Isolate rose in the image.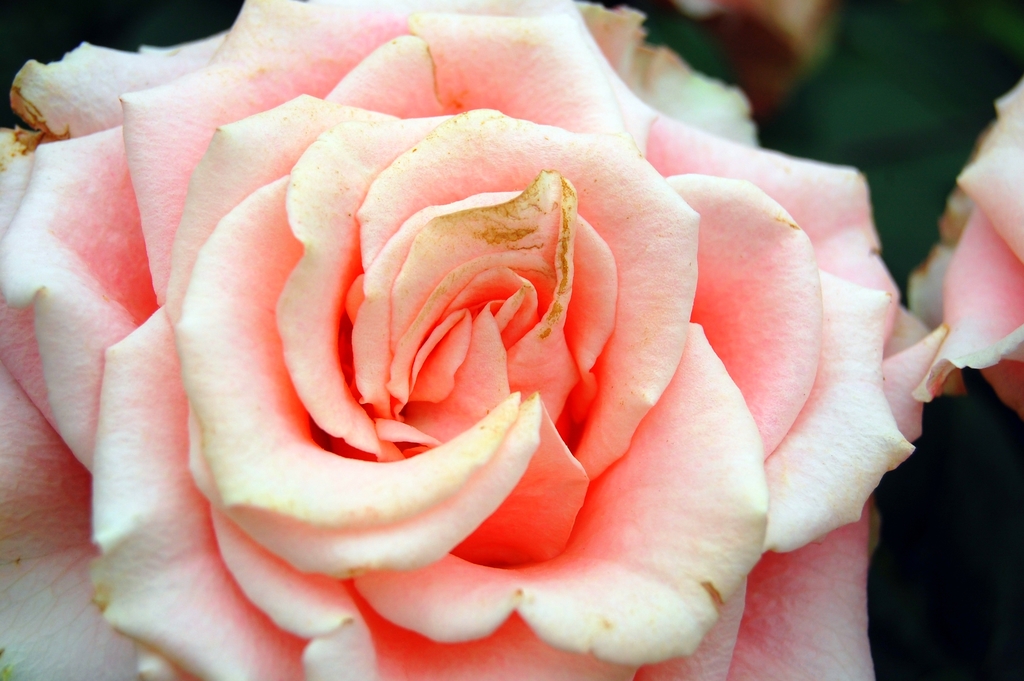
Isolated region: 0,0,950,680.
